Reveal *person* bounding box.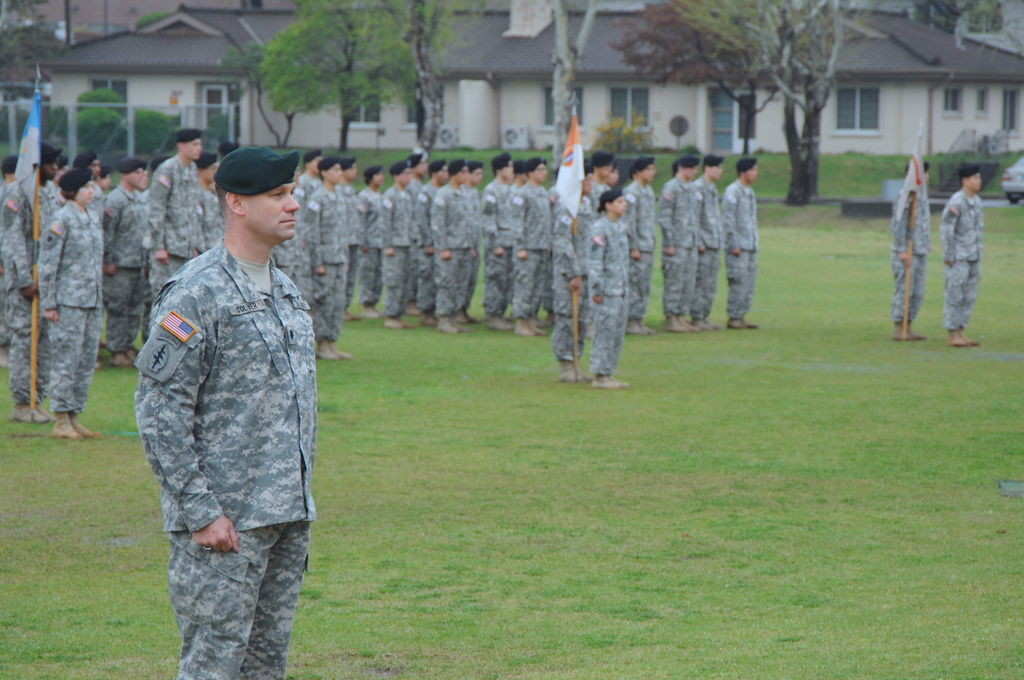
Revealed: l=695, t=155, r=723, b=328.
